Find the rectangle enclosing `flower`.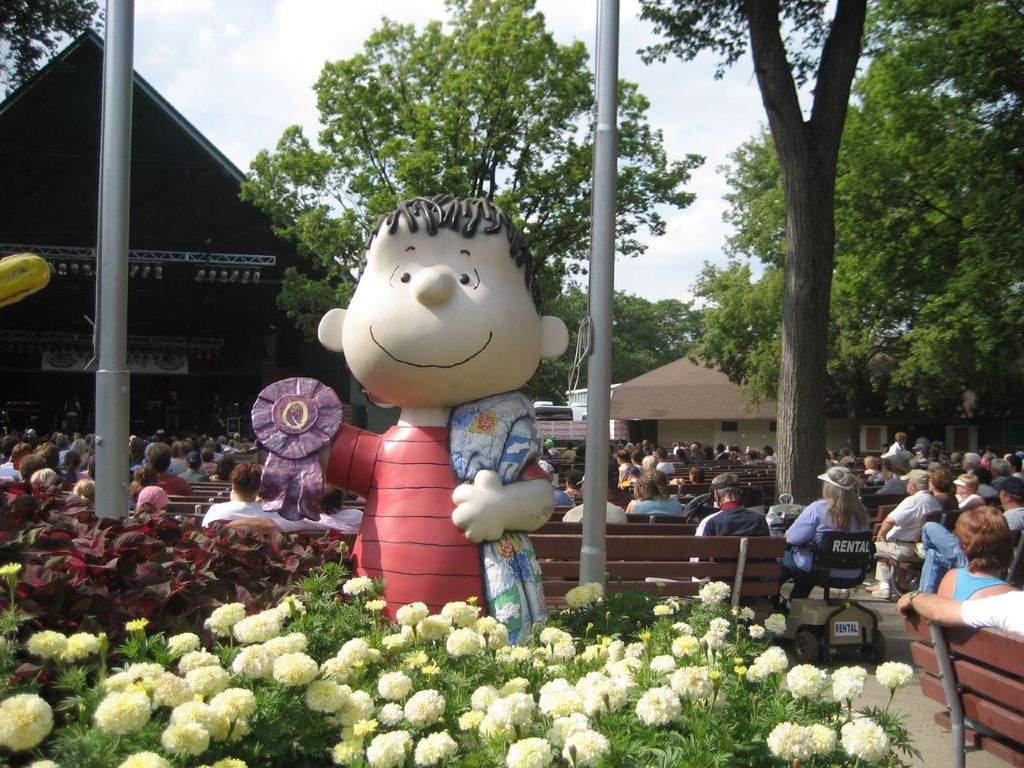
457:709:486:731.
